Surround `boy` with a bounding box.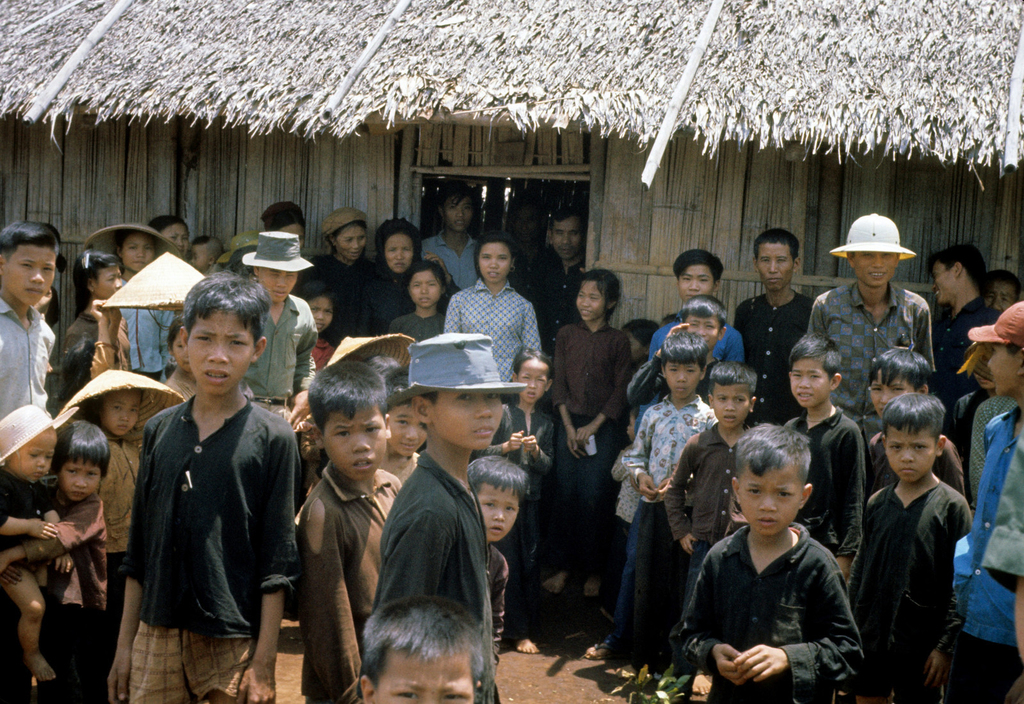
(x1=365, y1=332, x2=532, y2=703).
